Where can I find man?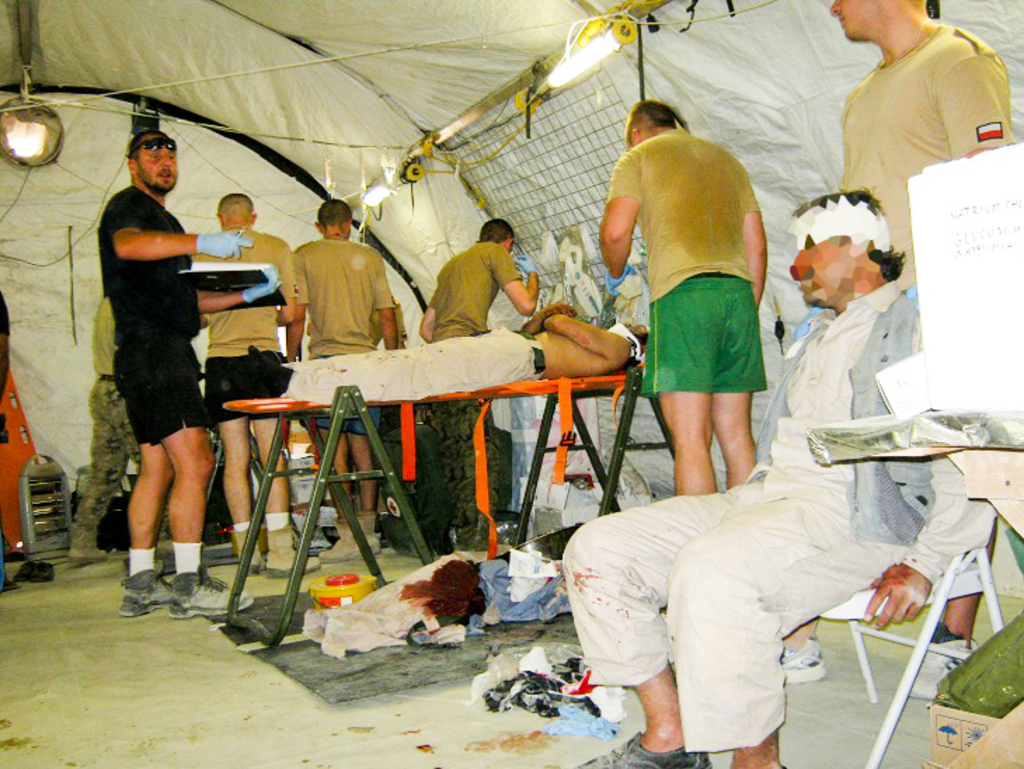
You can find it at region(278, 196, 401, 537).
